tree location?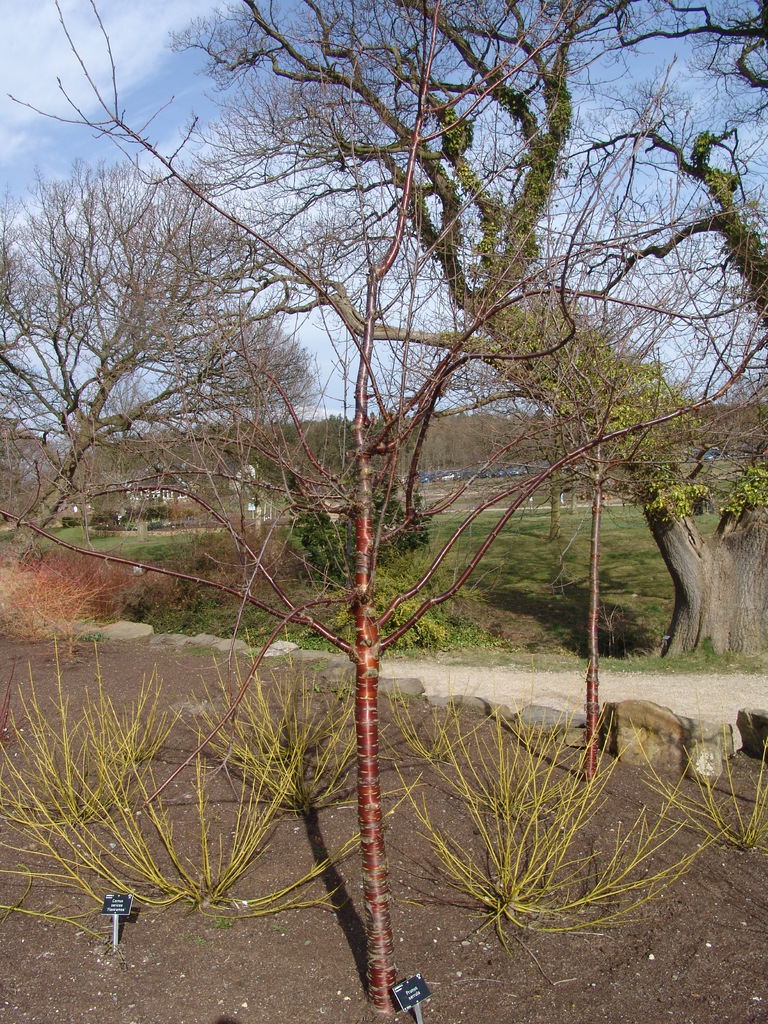
BBox(35, 86, 335, 664)
